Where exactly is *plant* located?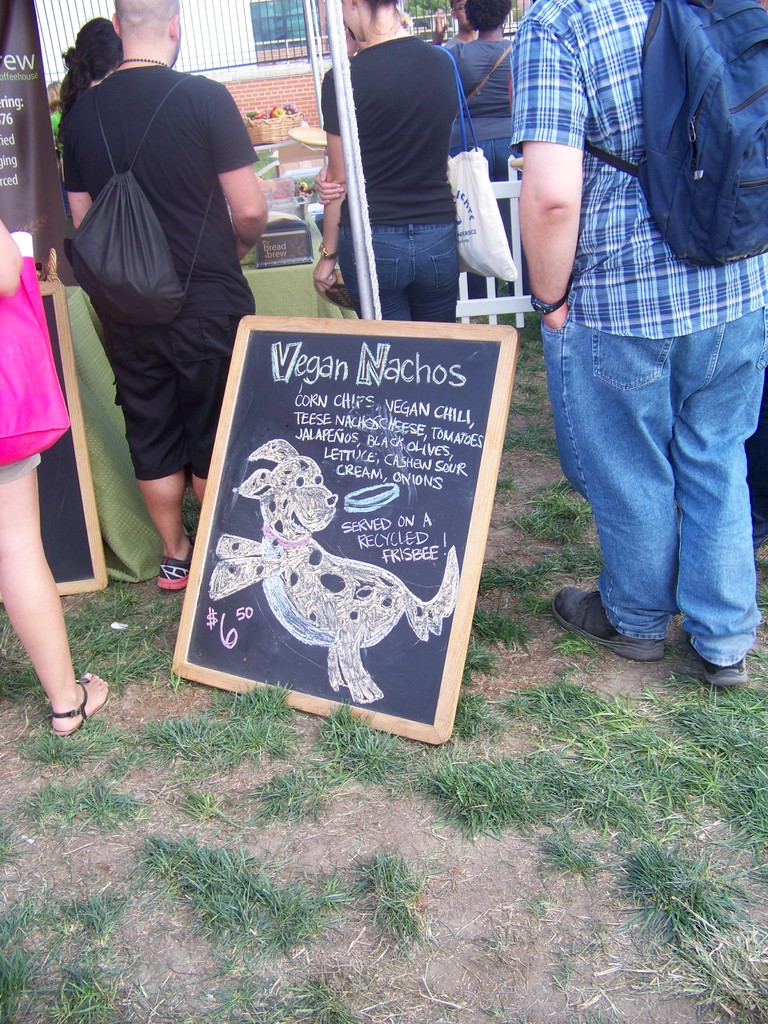
Its bounding box is (511, 589, 560, 625).
